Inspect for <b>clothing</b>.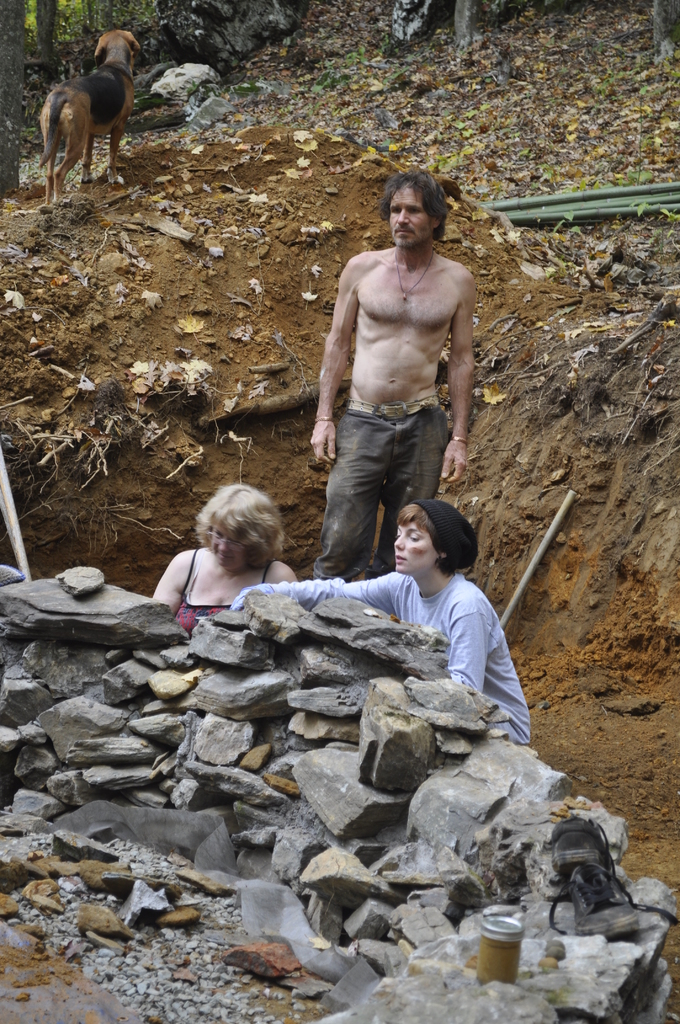
Inspection: 174,552,247,630.
